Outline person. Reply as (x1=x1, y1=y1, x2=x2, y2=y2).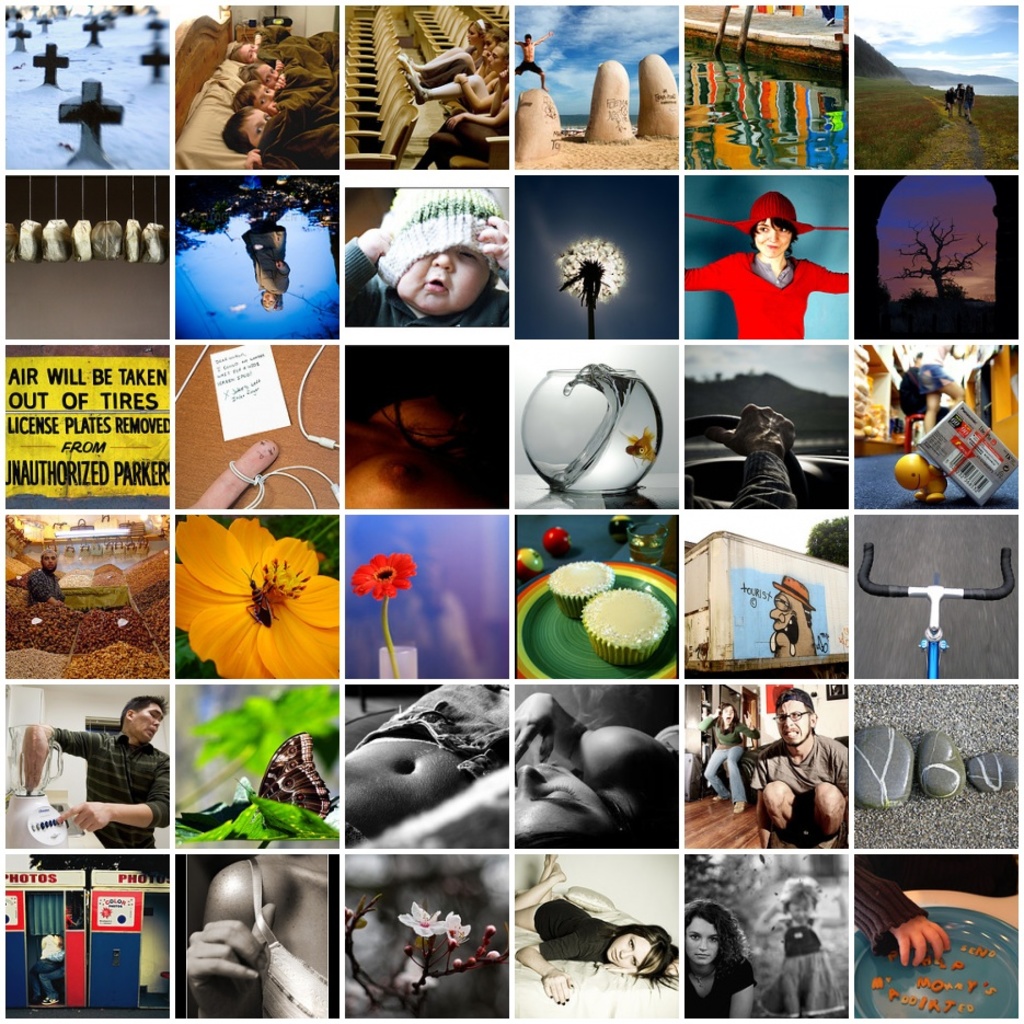
(x1=27, y1=549, x2=62, y2=606).
